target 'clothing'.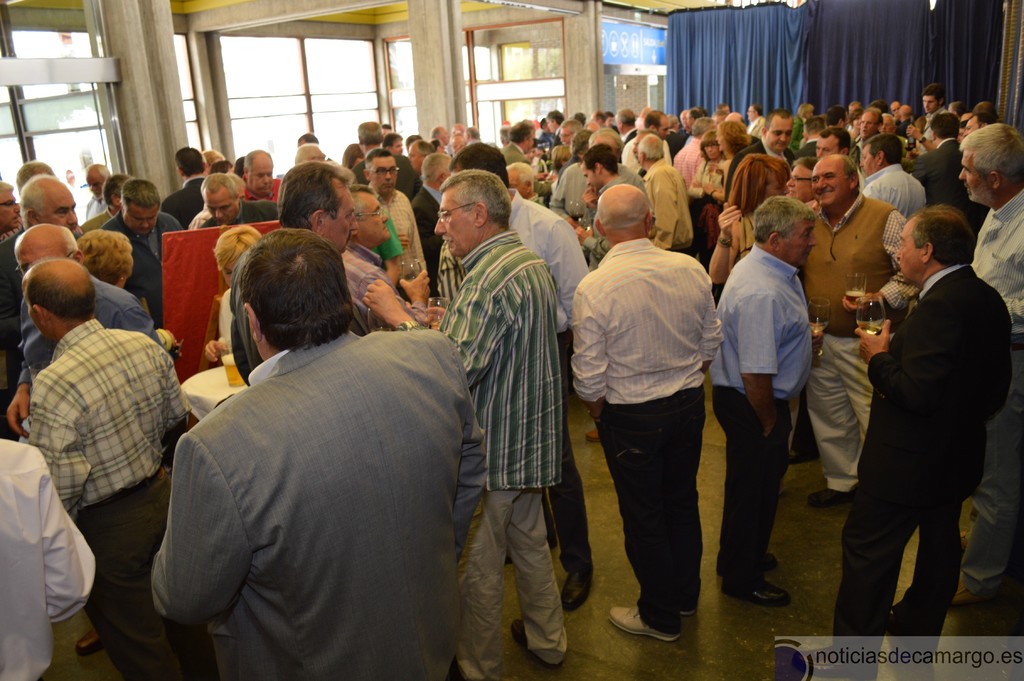
Target region: (x1=717, y1=247, x2=809, y2=576).
